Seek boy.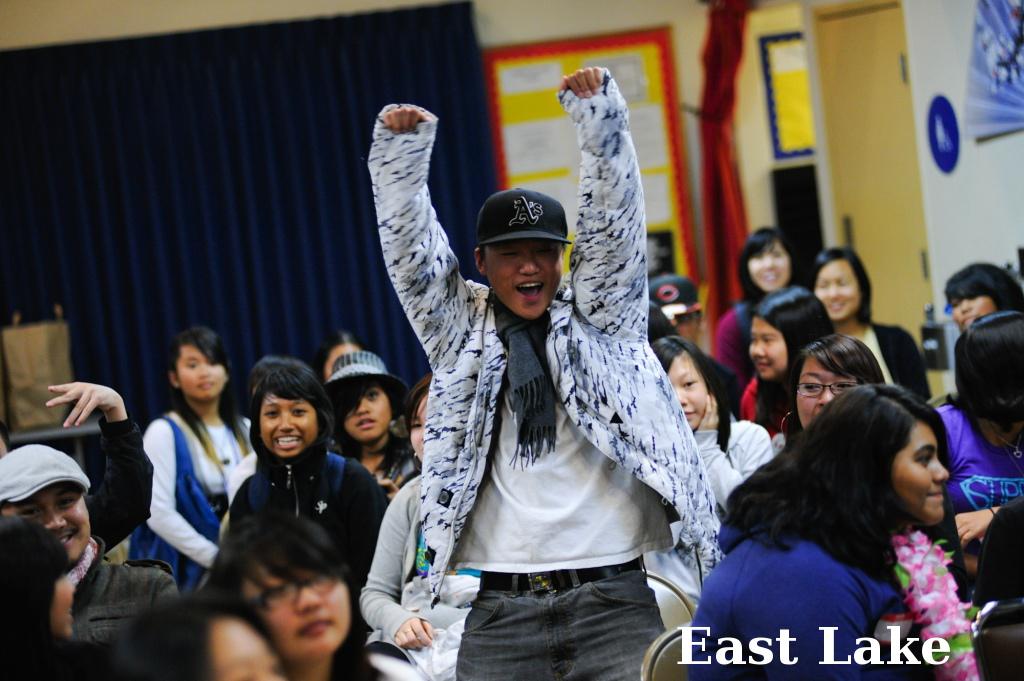
363/66/706/680.
